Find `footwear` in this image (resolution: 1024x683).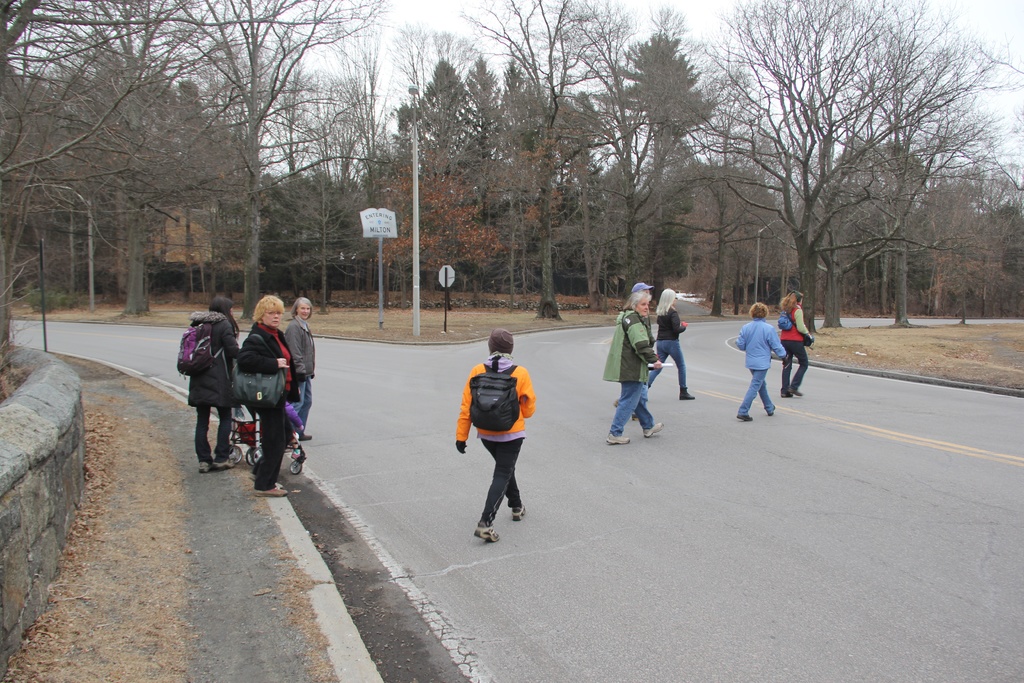
300,434,310,442.
